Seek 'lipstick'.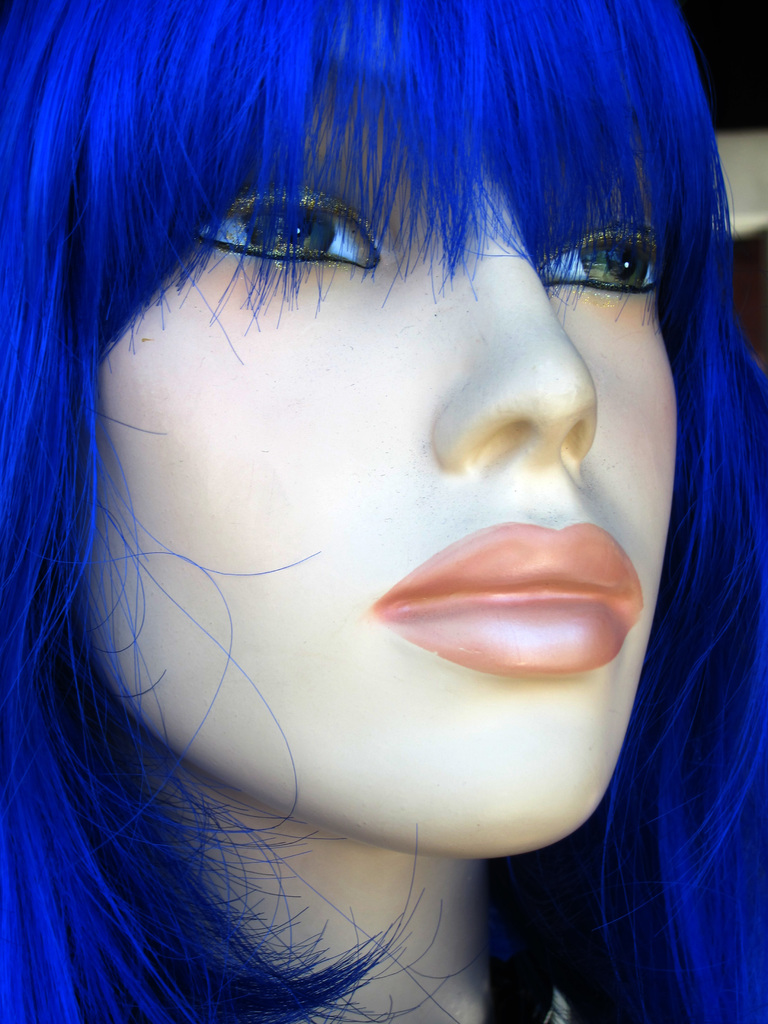
<region>367, 520, 644, 679</region>.
